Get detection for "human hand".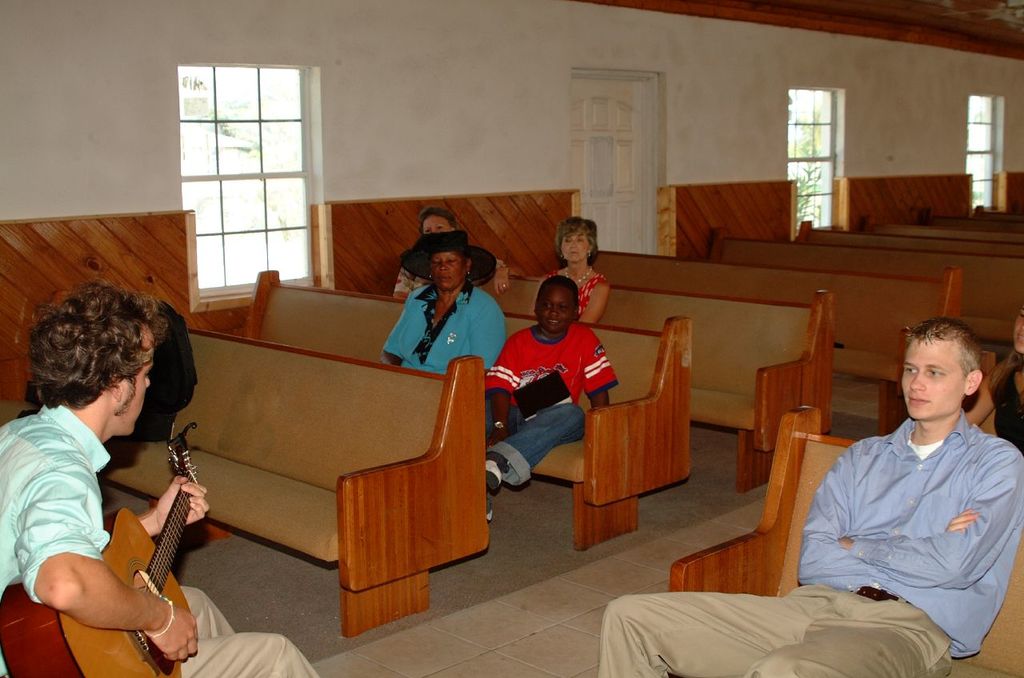
Detection: 24/458/208/666.
